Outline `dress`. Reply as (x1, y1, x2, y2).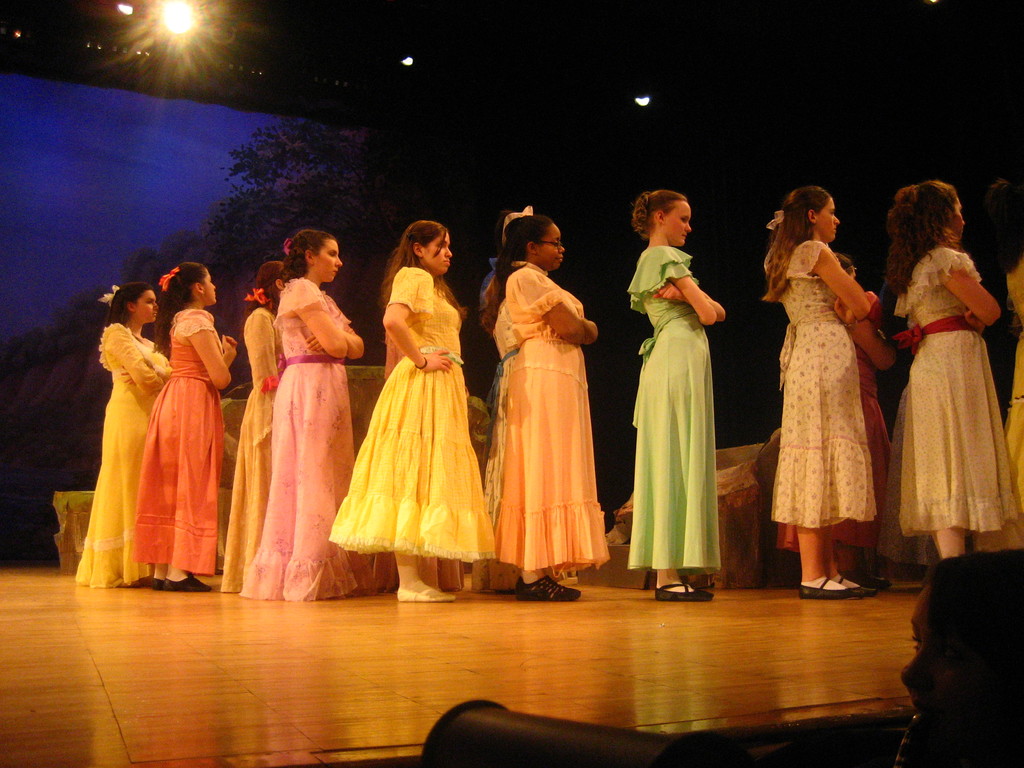
(329, 266, 493, 566).
